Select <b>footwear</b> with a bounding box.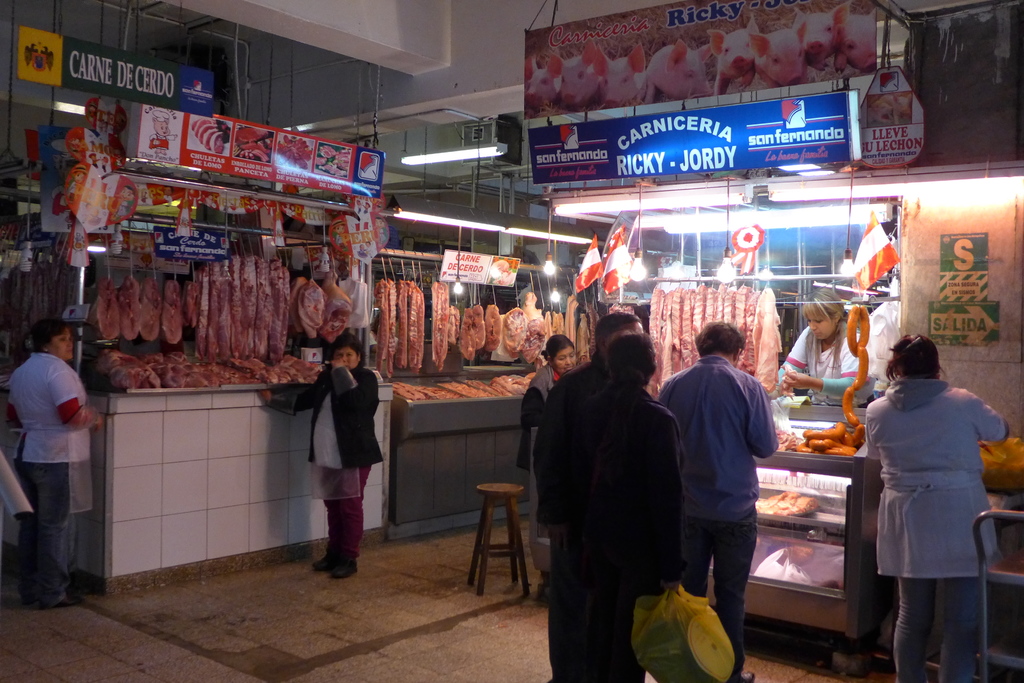
select_region(51, 593, 82, 608).
